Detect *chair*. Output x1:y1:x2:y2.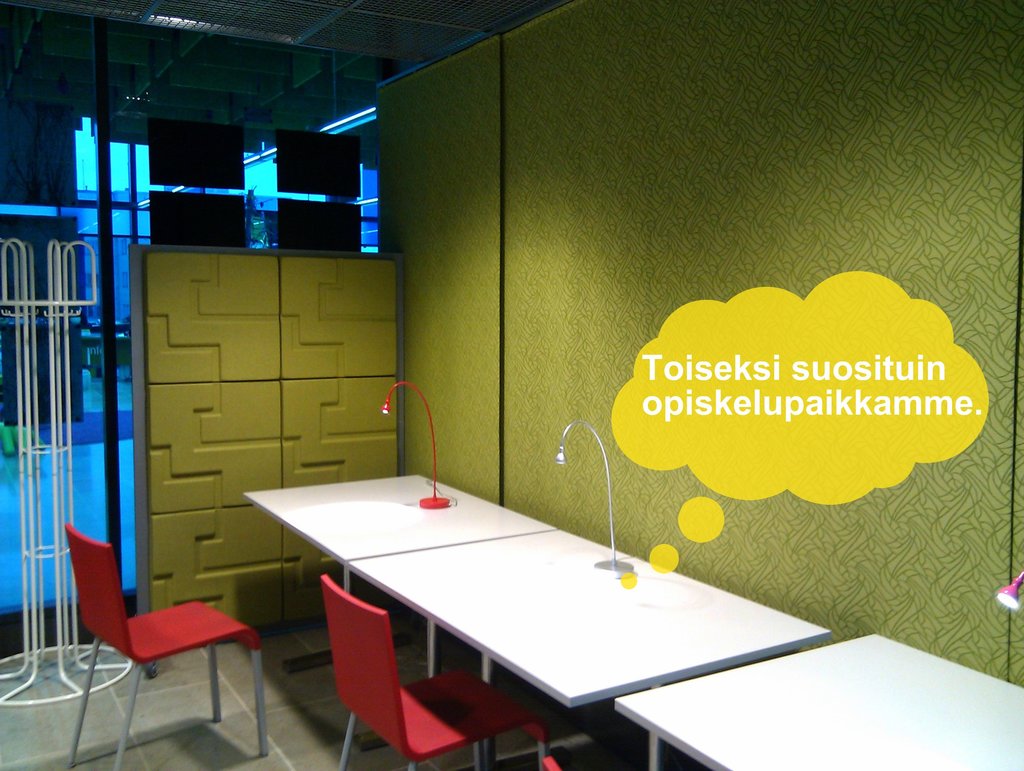
327:575:548:770.
